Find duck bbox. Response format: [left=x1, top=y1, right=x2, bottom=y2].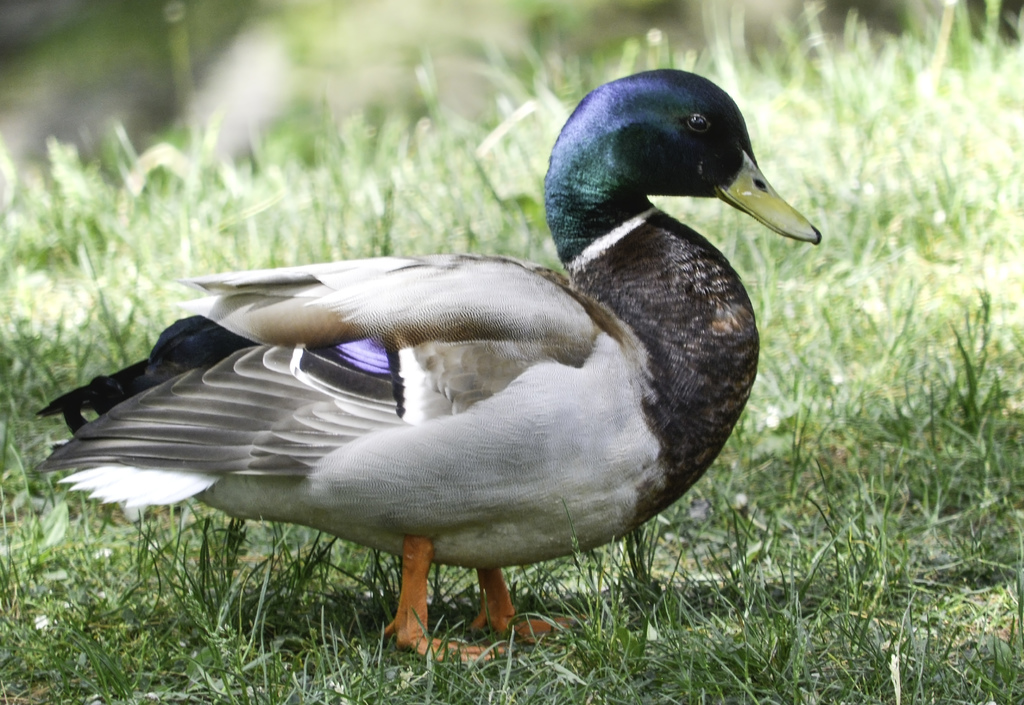
[left=31, top=63, right=822, bottom=659].
